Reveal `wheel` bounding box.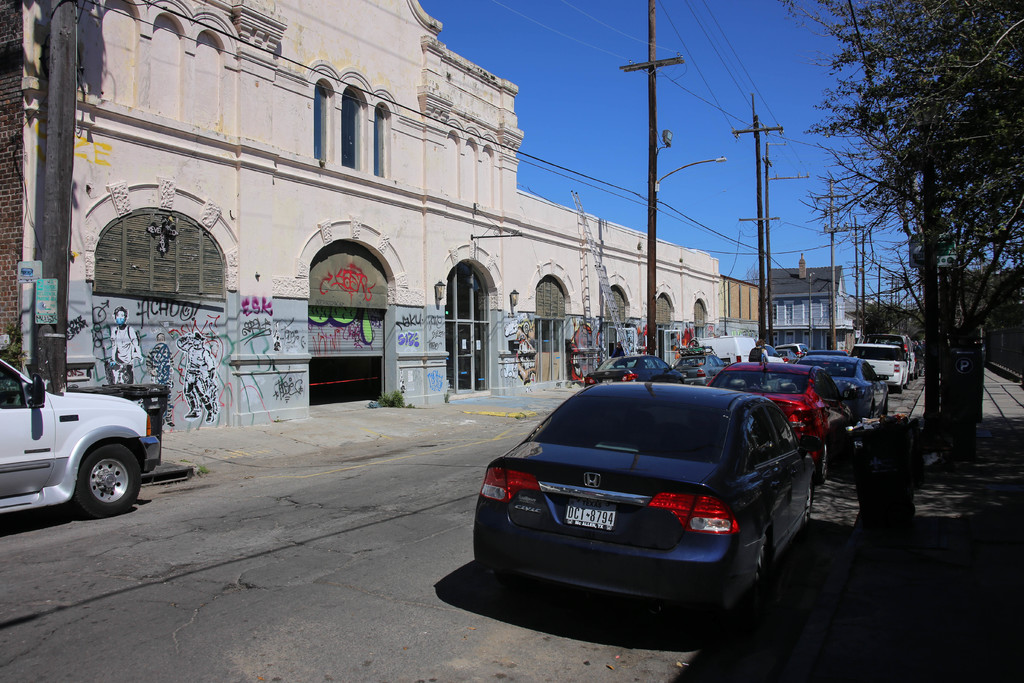
Revealed: bbox(801, 488, 812, 526).
